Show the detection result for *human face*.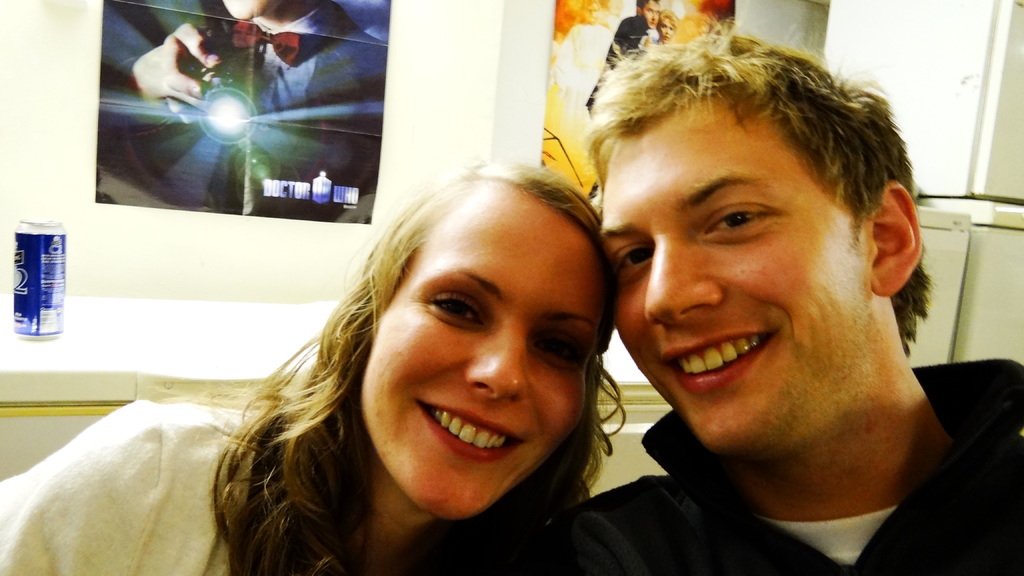
pyautogui.locateOnScreen(611, 125, 856, 447).
